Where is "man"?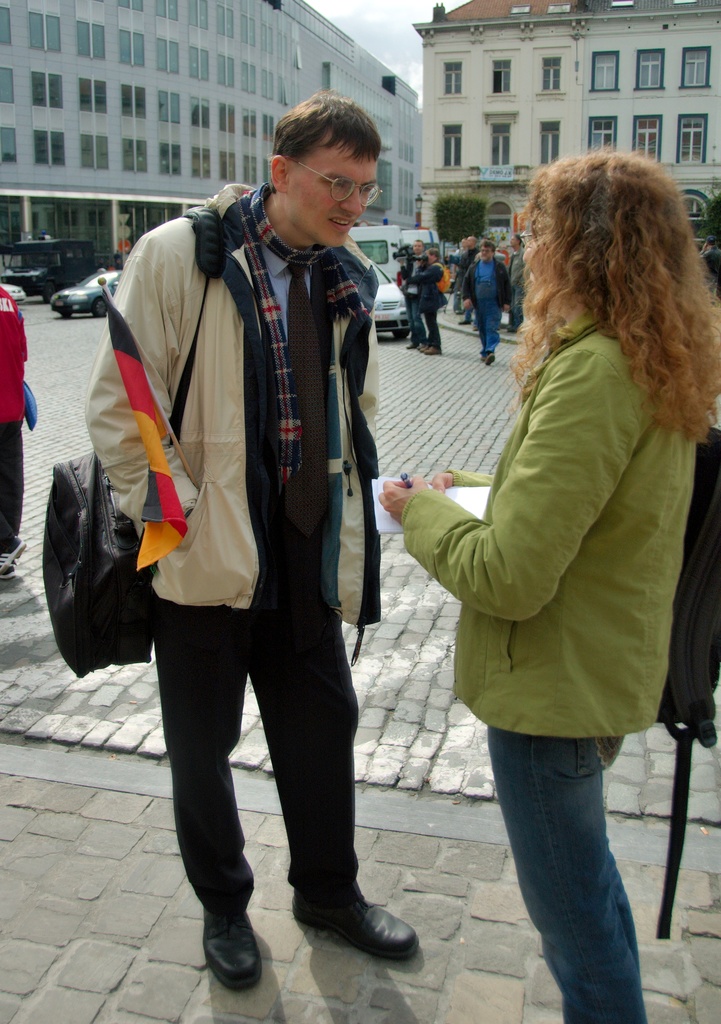
region(462, 241, 514, 364).
